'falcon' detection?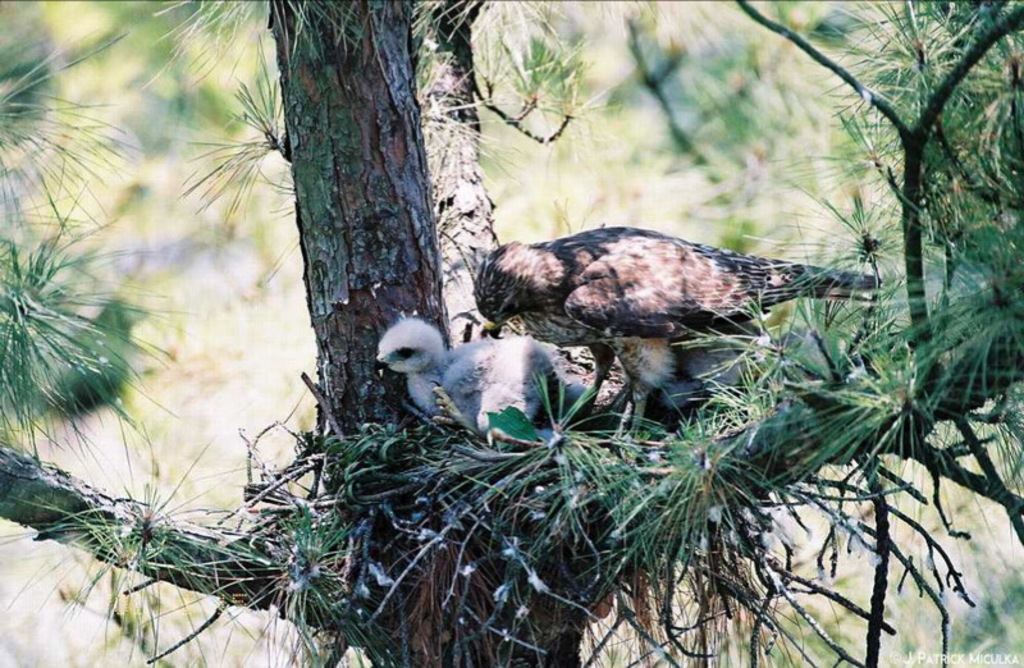
470/221/879/435
